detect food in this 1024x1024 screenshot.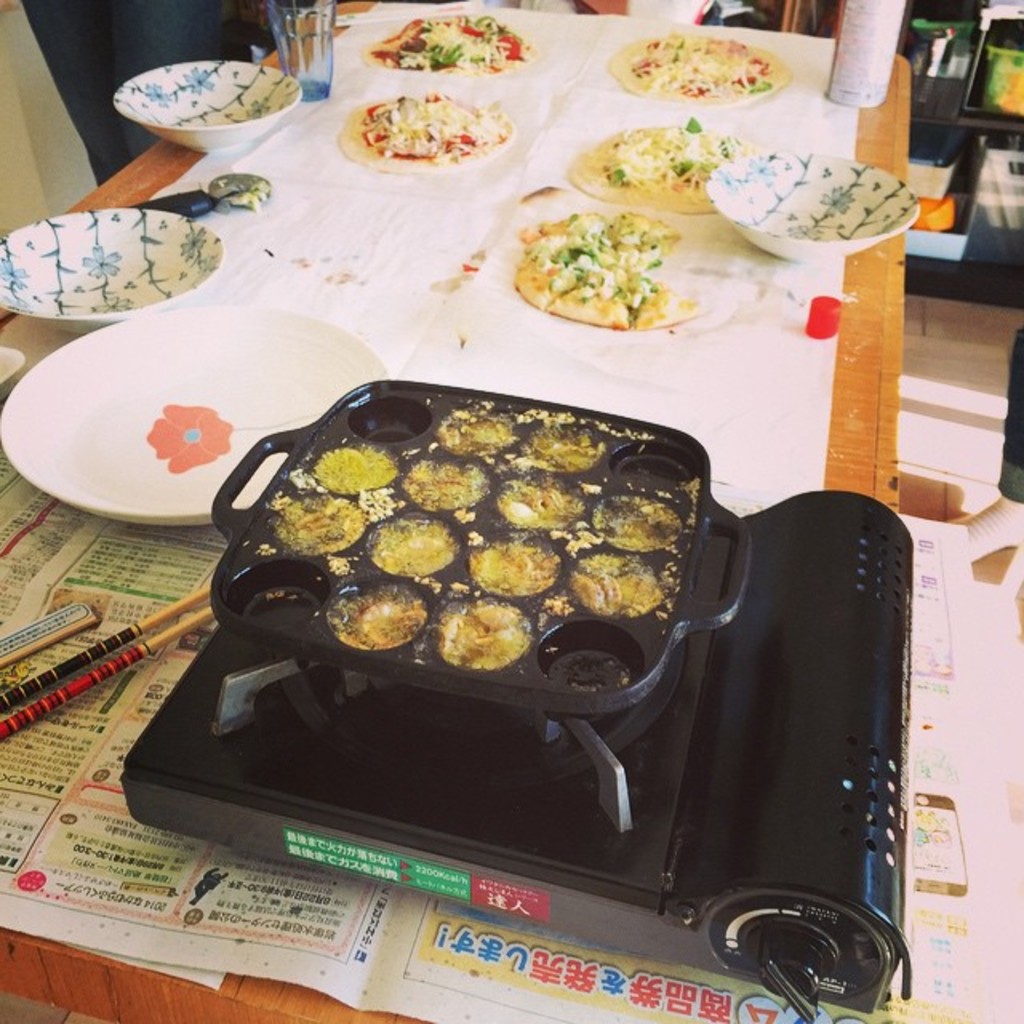
Detection: [309, 446, 406, 494].
